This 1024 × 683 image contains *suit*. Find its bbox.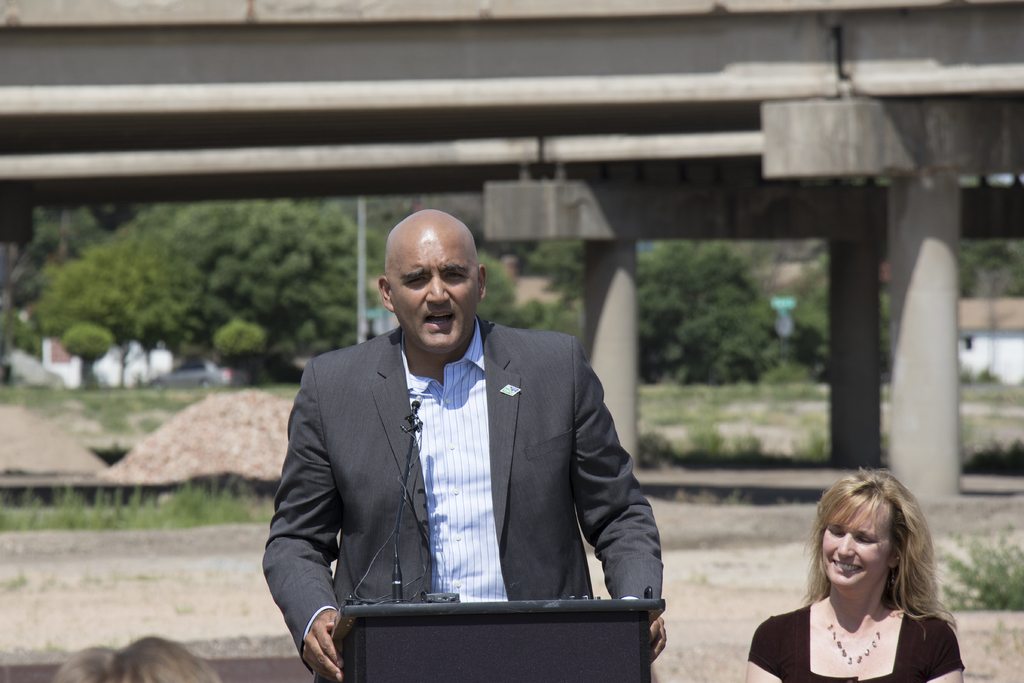
{"left": 271, "top": 264, "right": 670, "bottom": 668}.
